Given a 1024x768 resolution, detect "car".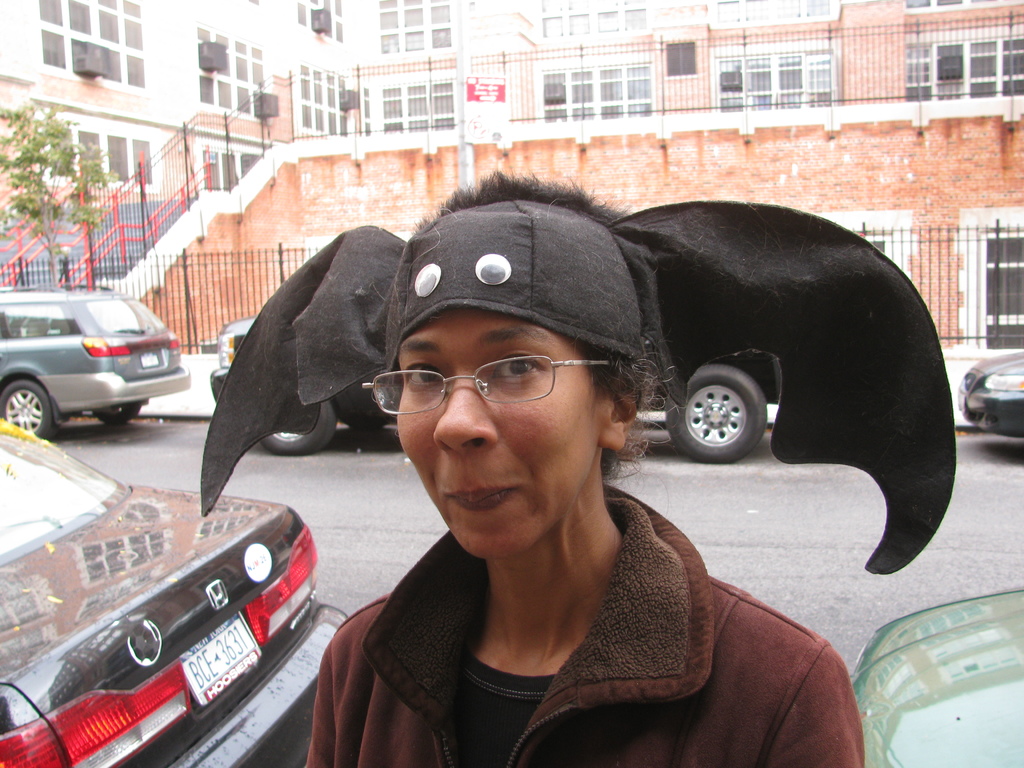
left=0, top=413, right=353, bottom=767.
